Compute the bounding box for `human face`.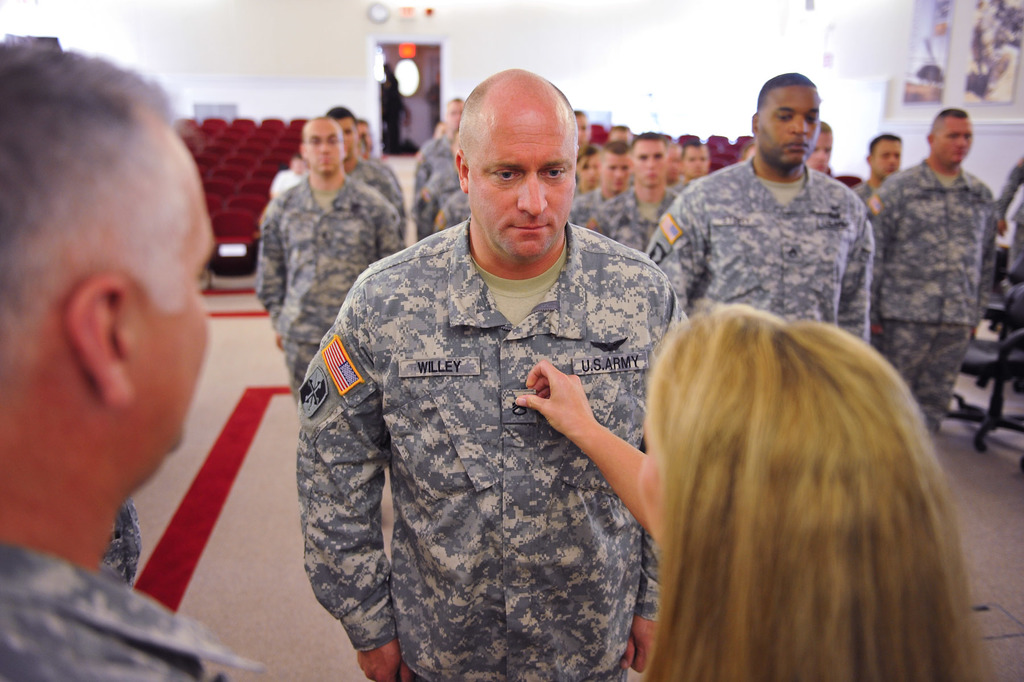
[x1=465, y1=106, x2=585, y2=265].
